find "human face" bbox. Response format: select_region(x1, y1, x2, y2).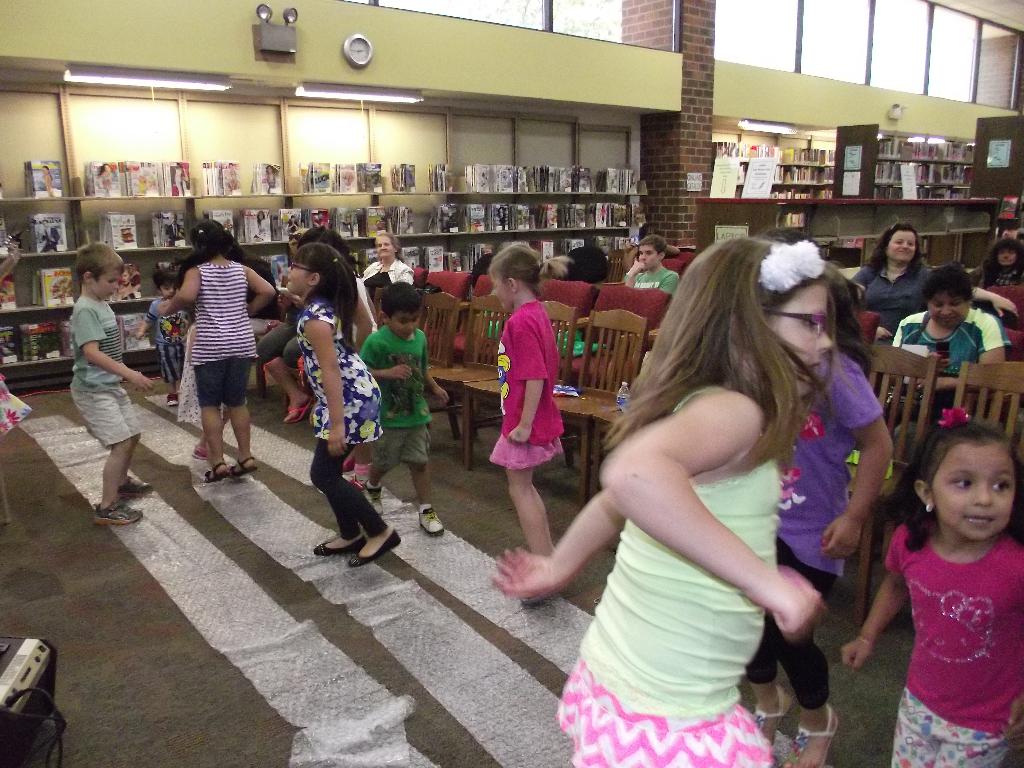
select_region(493, 269, 511, 310).
